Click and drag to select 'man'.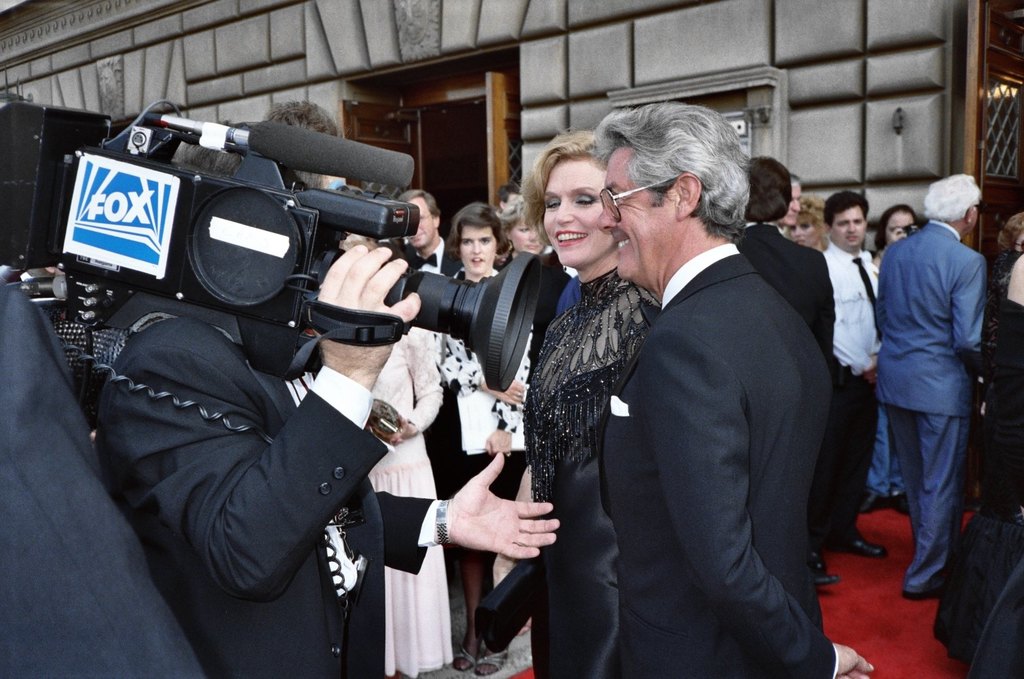
Selection: [820,189,881,555].
